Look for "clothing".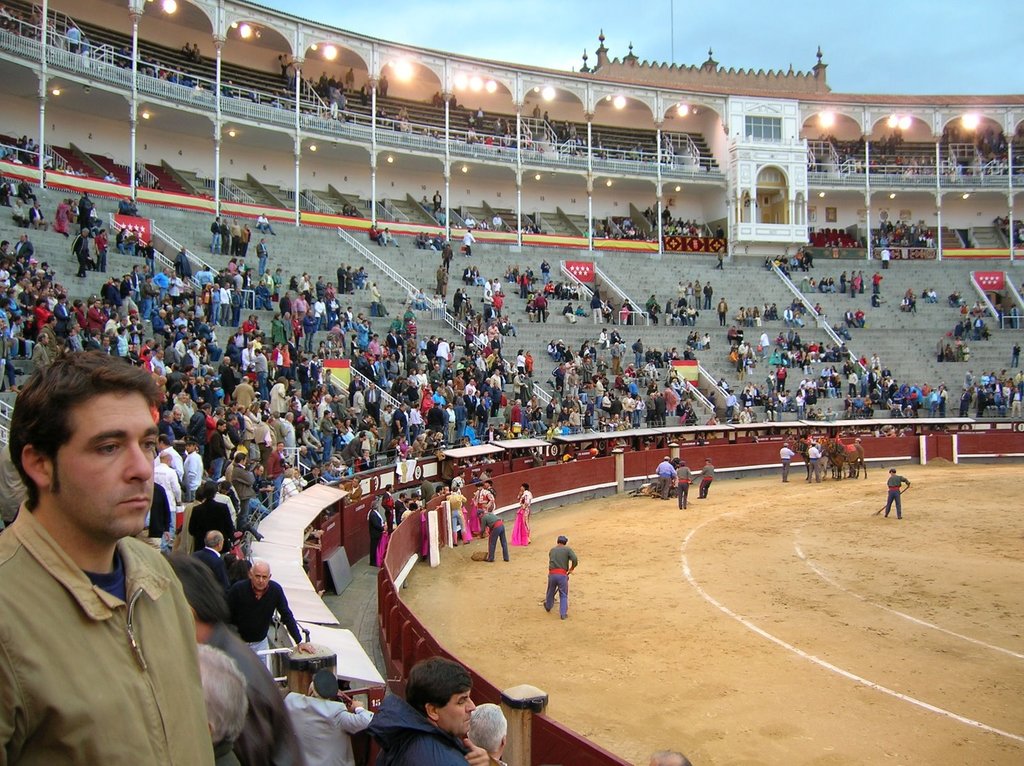
Found: select_region(493, 216, 497, 232).
